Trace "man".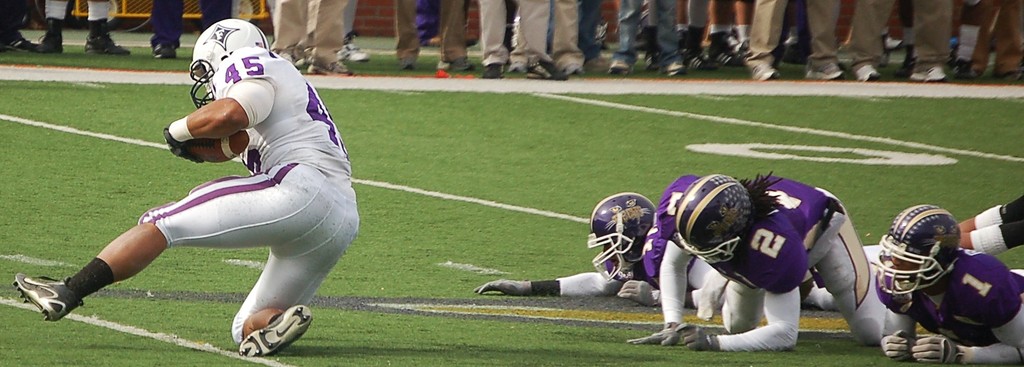
Traced to l=471, t=195, r=837, b=313.
